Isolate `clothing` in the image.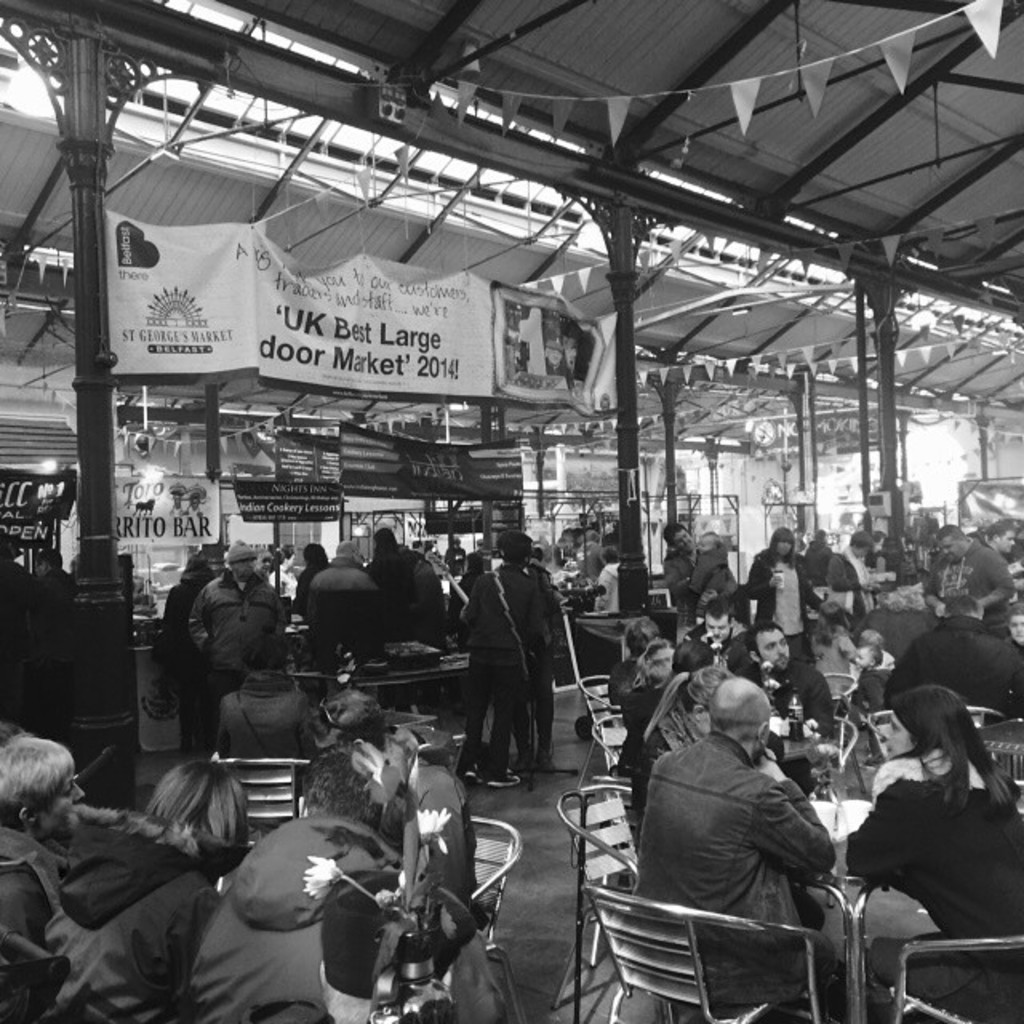
Isolated region: {"left": 182, "top": 811, "right": 509, "bottom": 1022}.
